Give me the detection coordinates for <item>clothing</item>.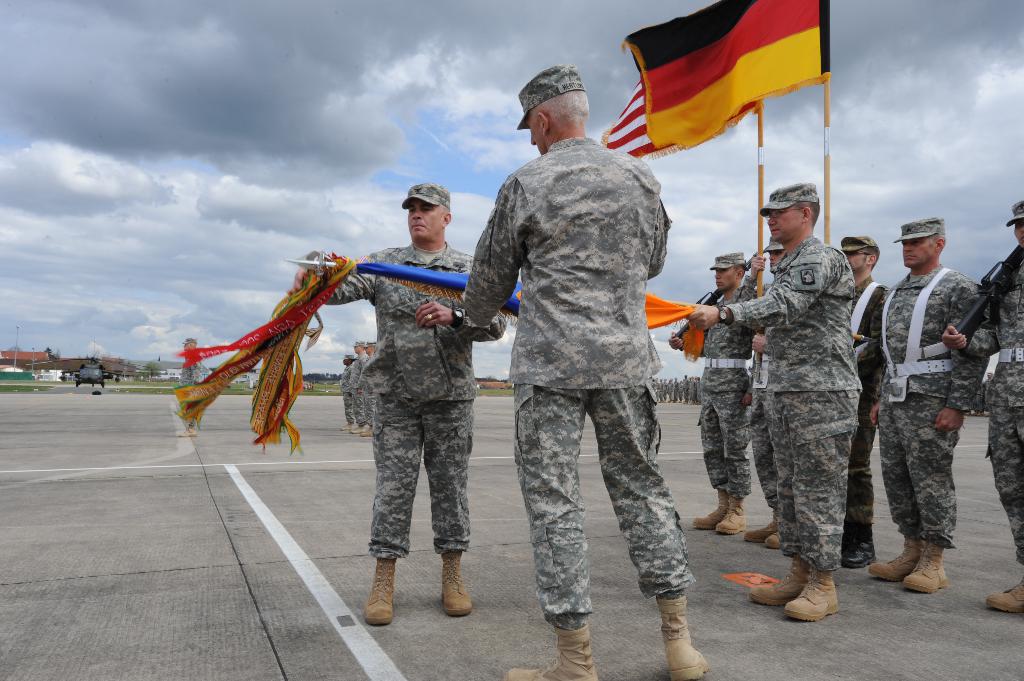
[x1=866, y1=260, x2=990, y2=555].
